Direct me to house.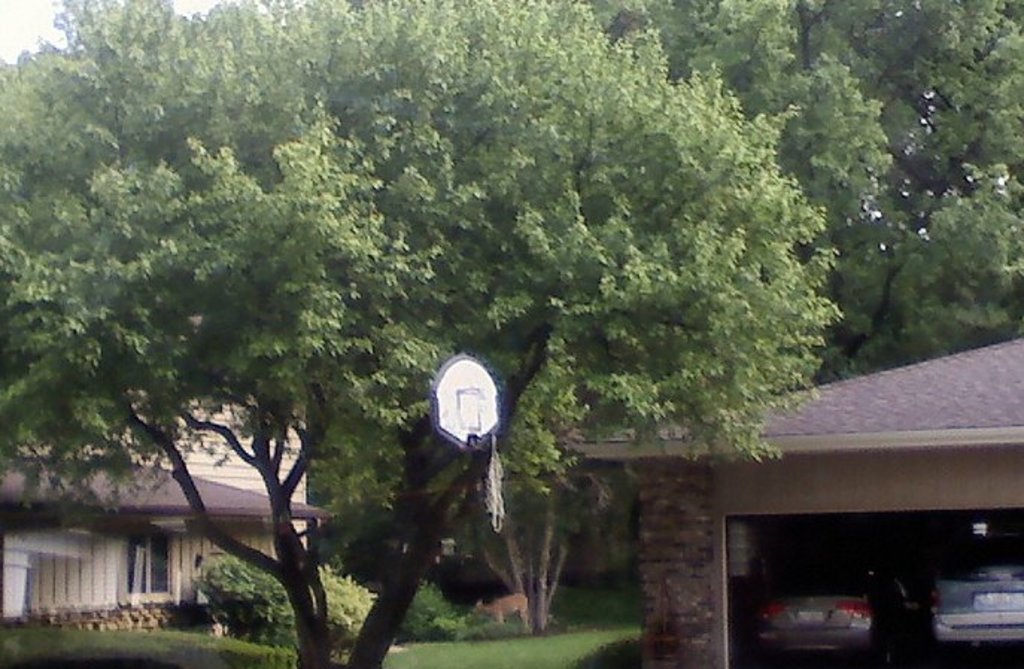
Direction: <box>553,334,1023,668</box>.
